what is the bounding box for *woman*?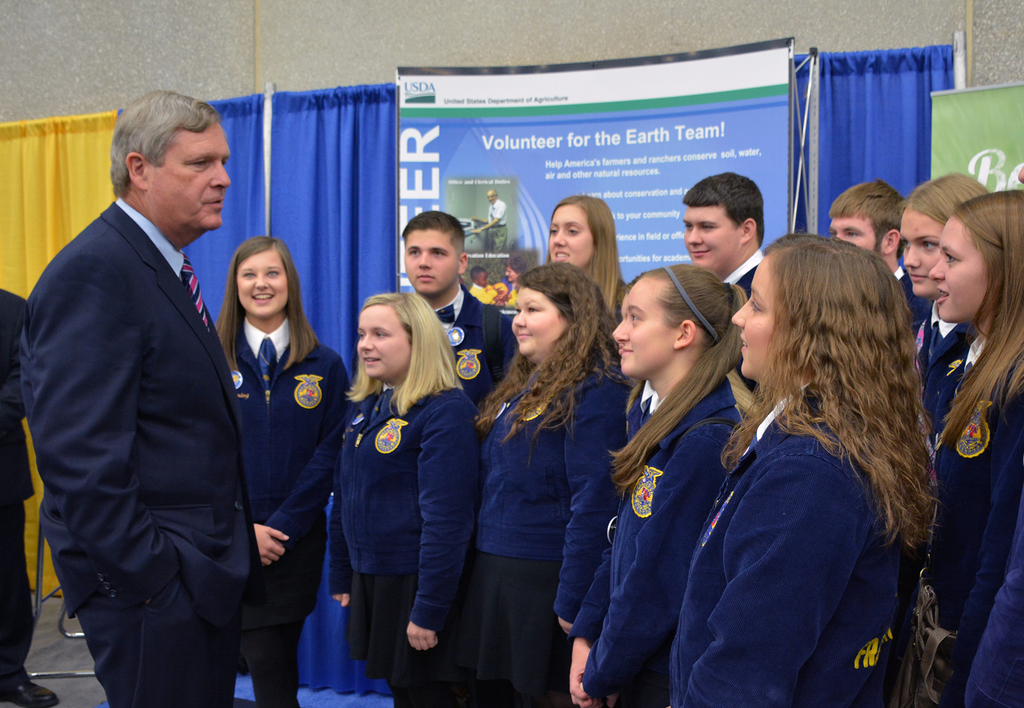
x1=472, y1=261, x2=629, y2=707.
